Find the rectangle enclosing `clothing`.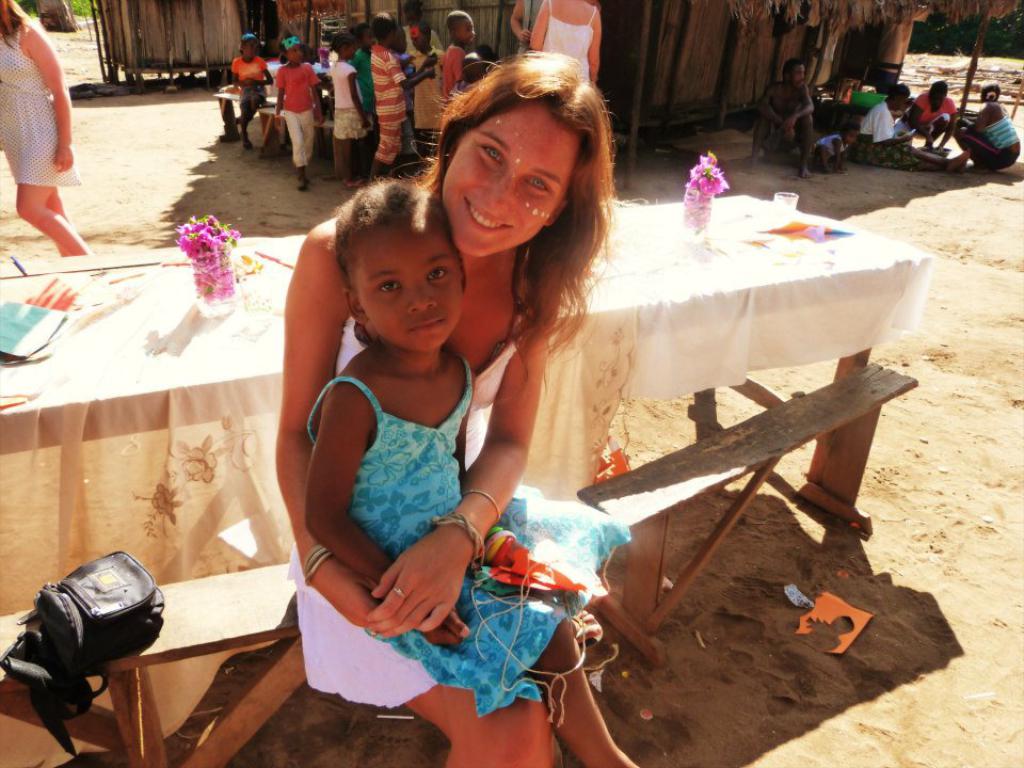
747/118/801/157.
